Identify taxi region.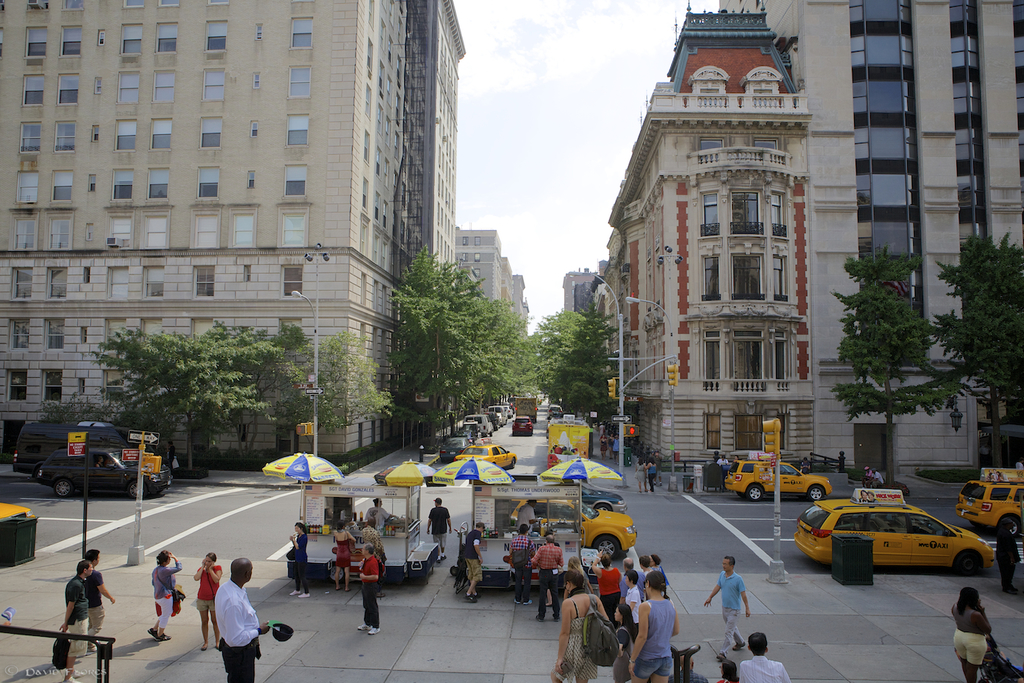
Region: <box>512,496,641,558</box>.
